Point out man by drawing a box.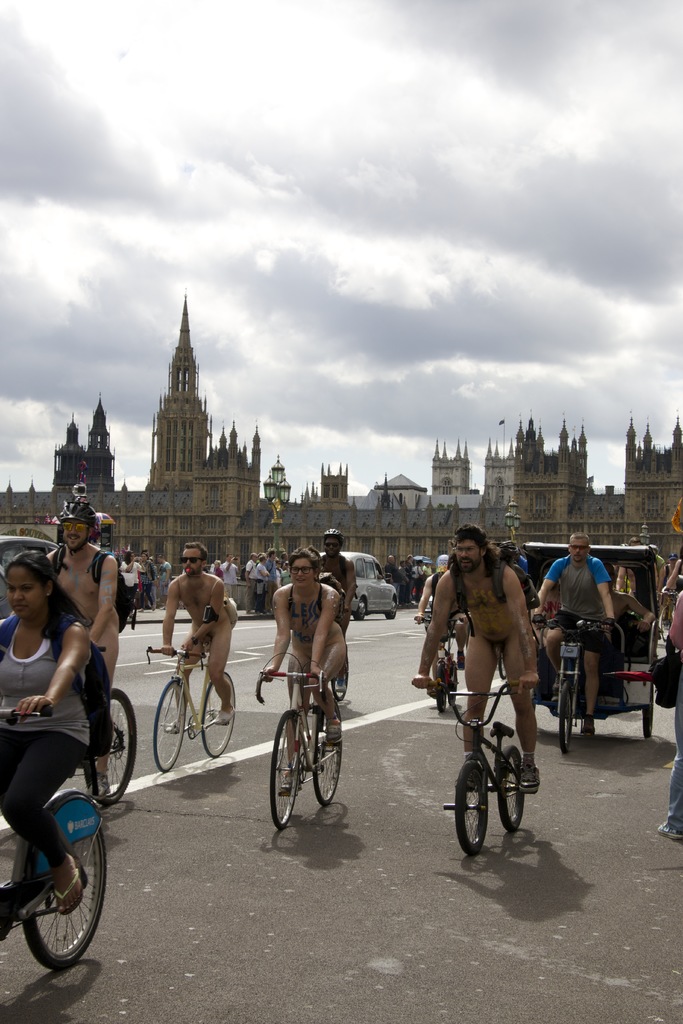
411,527,542,793.
